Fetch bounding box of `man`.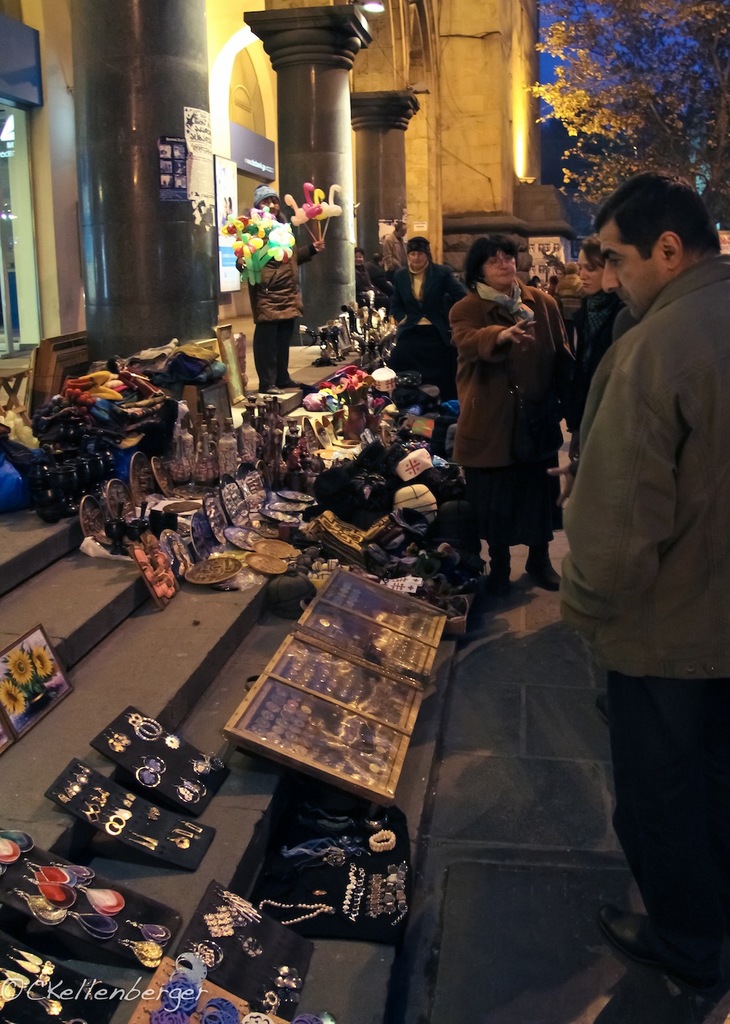
Bbox: (382,215,412,274).
